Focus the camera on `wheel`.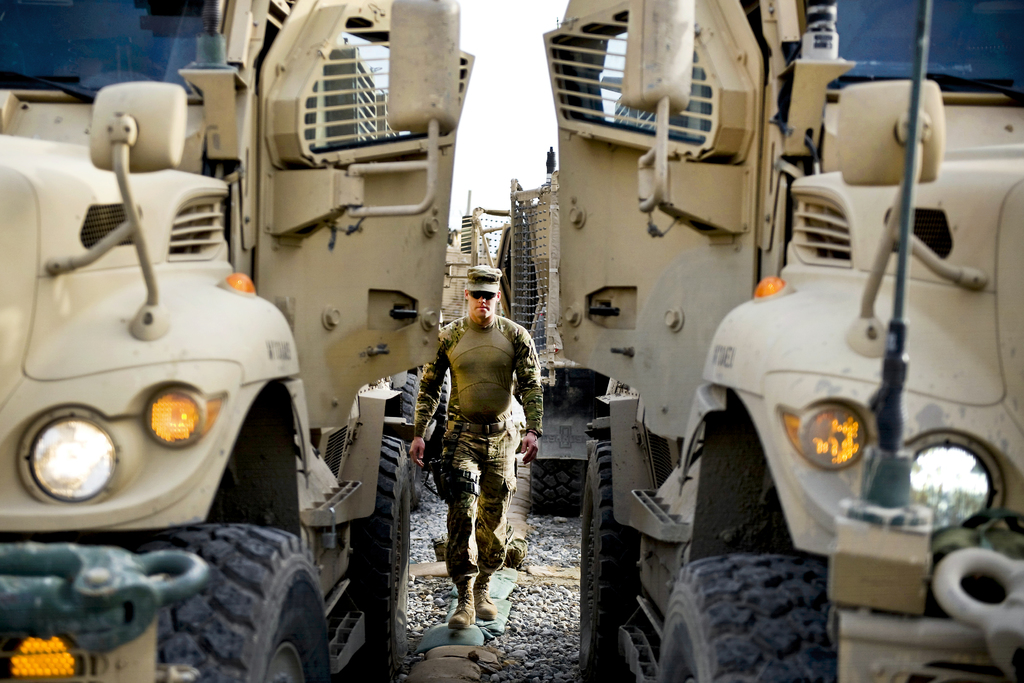
Focus region: rect(656, 553, 838, 682).
